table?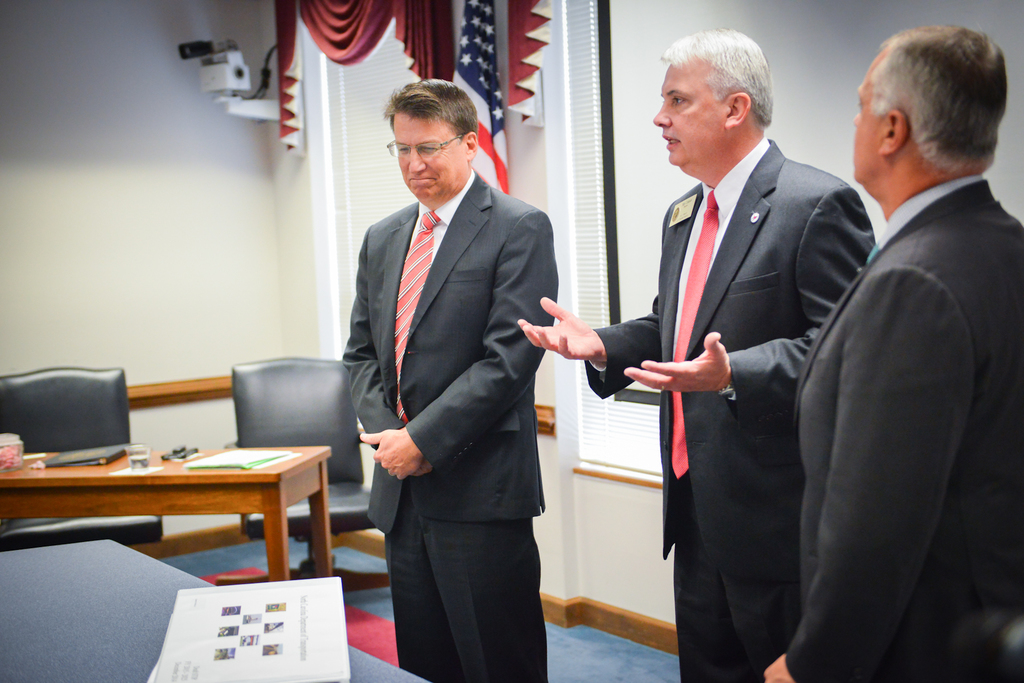
1, 447, 332, 582
